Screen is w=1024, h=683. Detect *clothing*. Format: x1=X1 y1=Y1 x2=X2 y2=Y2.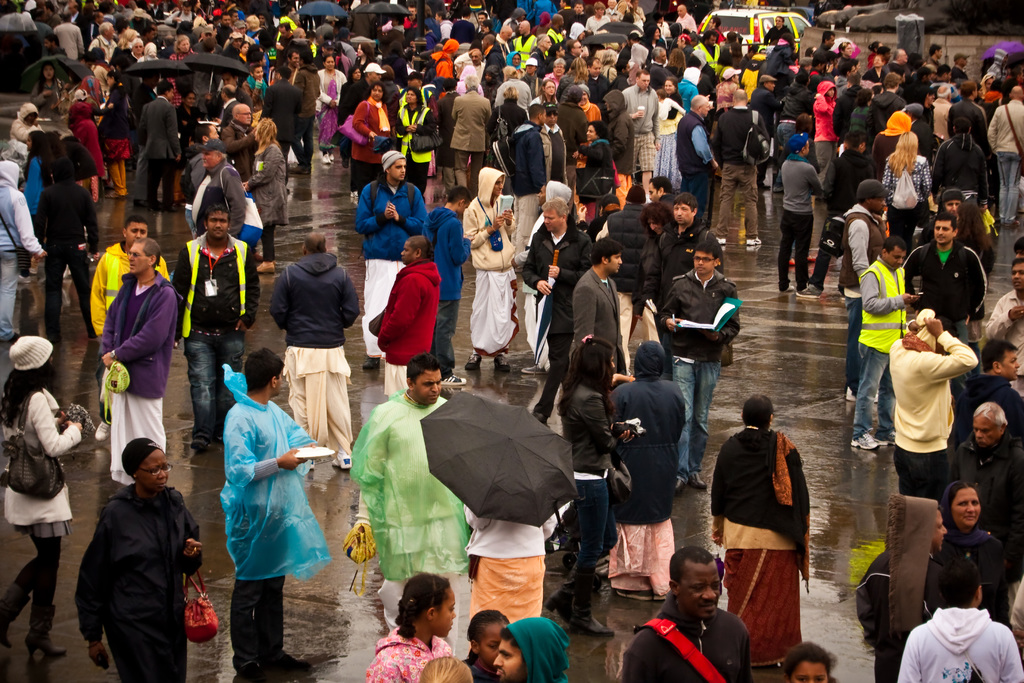
x1=943 y1=425 x2=1020 y2=544.
